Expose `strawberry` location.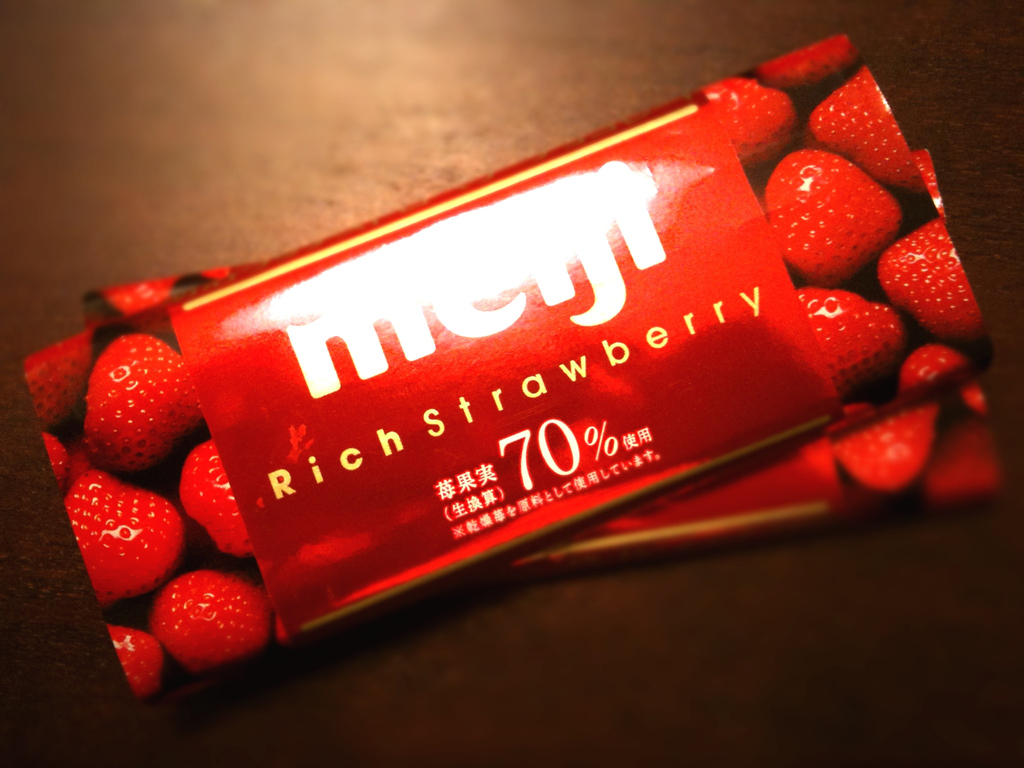
Exposed at select_region(90, 611, 176, 696).
